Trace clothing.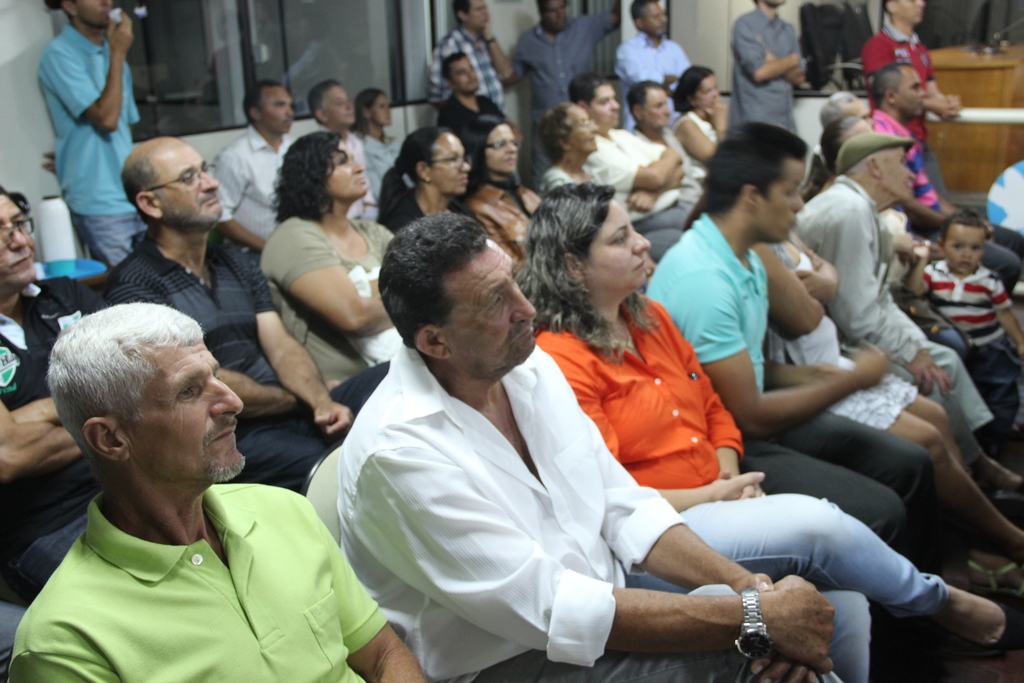
Traced to [left=650, top=222, right=918, bottom=548].
